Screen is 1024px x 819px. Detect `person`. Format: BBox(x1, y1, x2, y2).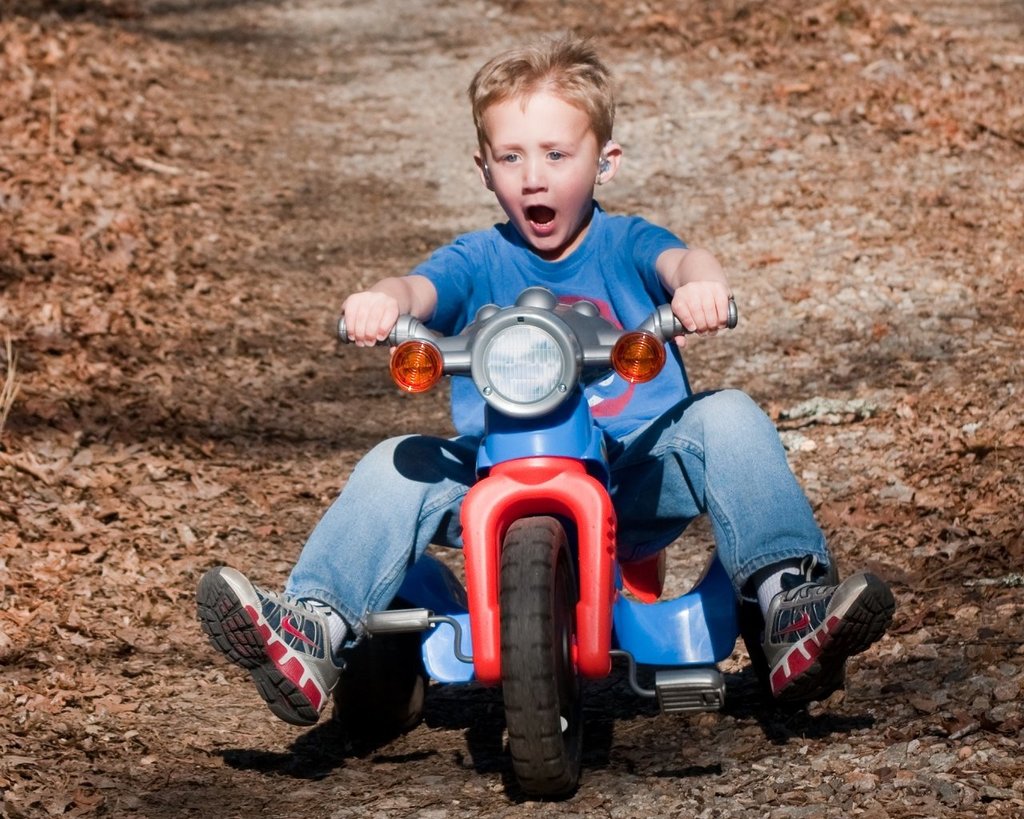
BBox(280, 113, 801, 759).
